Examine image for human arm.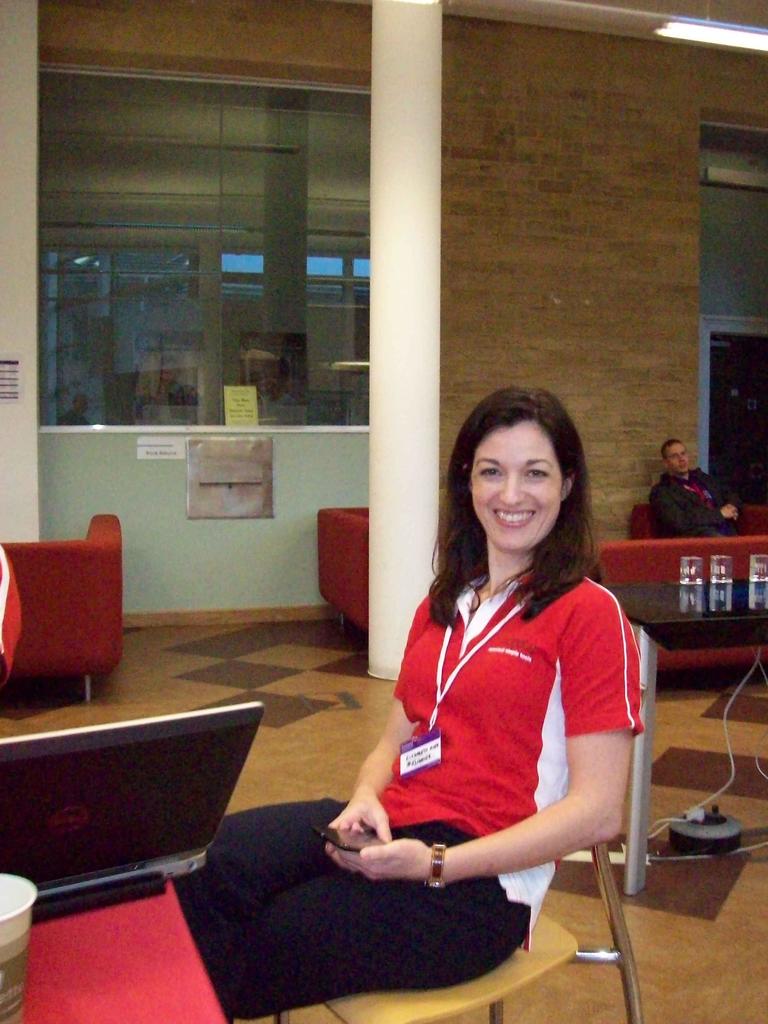
Examination result: 326,575,643,882.
